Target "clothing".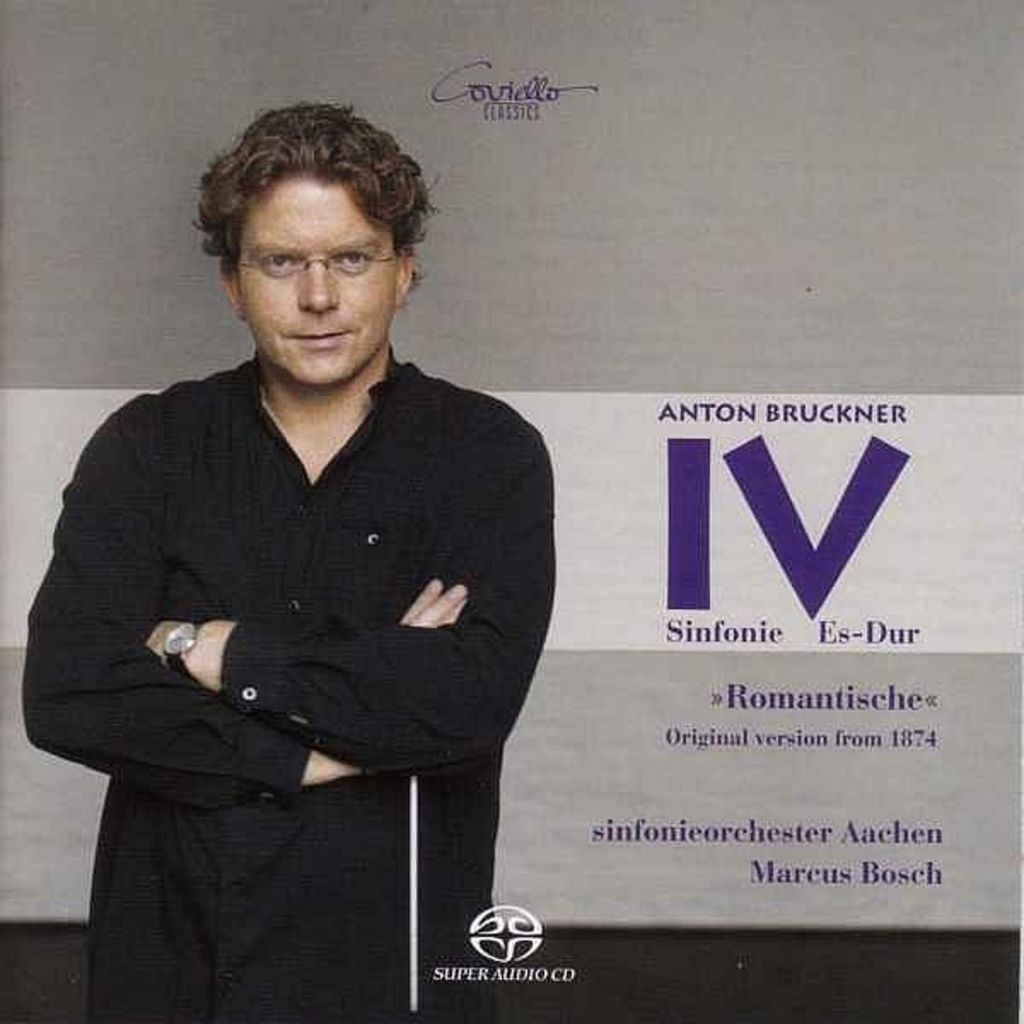
Target region: box(0, 191, 594, 981).
